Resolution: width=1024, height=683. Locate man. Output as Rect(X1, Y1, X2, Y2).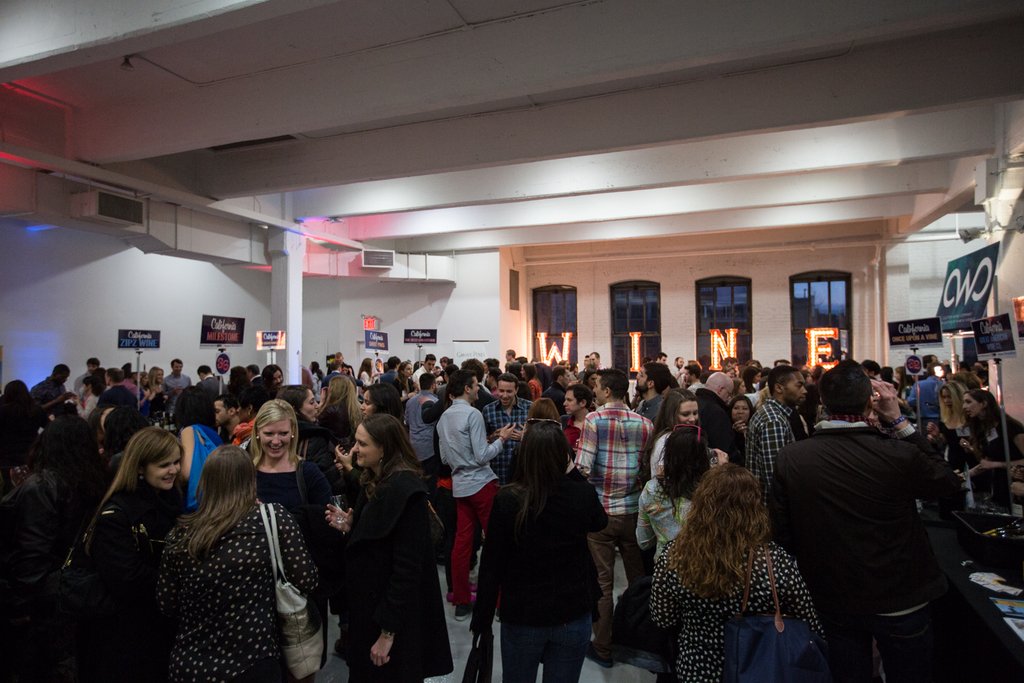
Rect(197, 364, 222, 406).
